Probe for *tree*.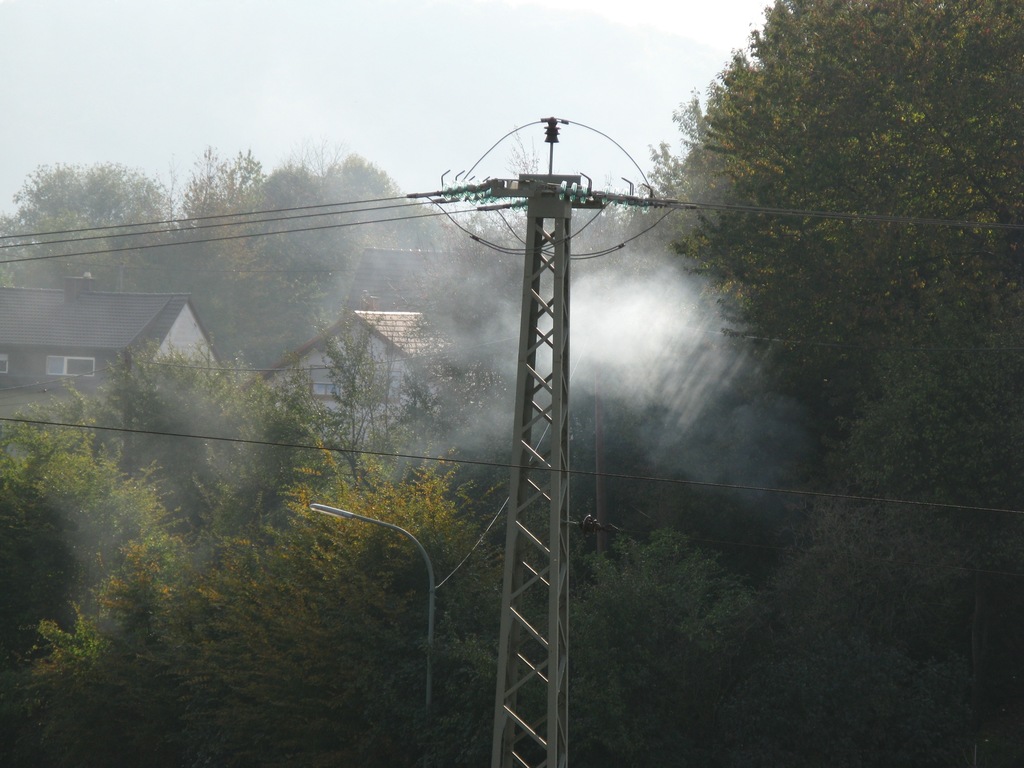
Probe result: <bbox>260, 145, 486, 332</bbox>.
